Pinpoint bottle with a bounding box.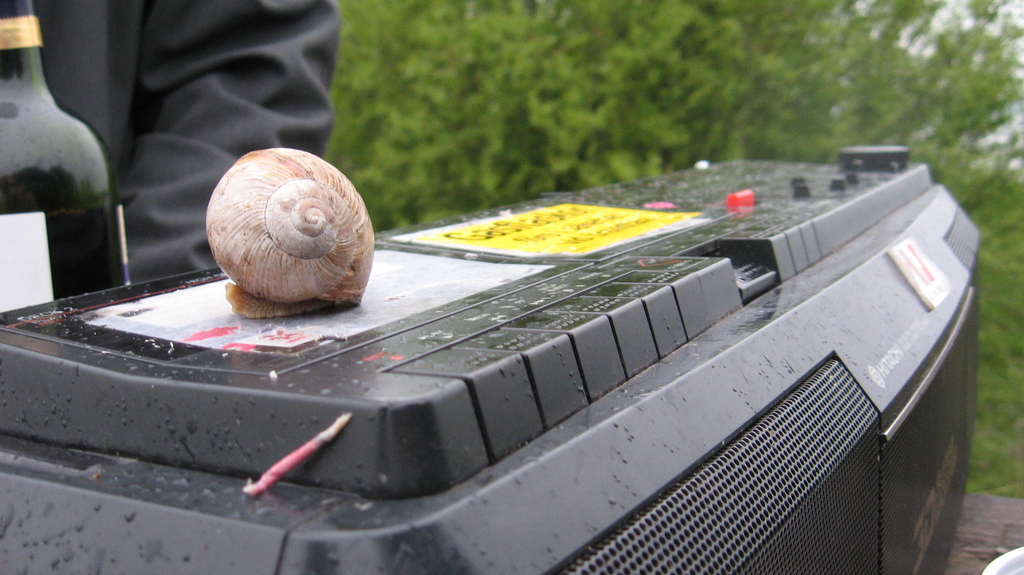
locate(4, 36, 124, 305).
